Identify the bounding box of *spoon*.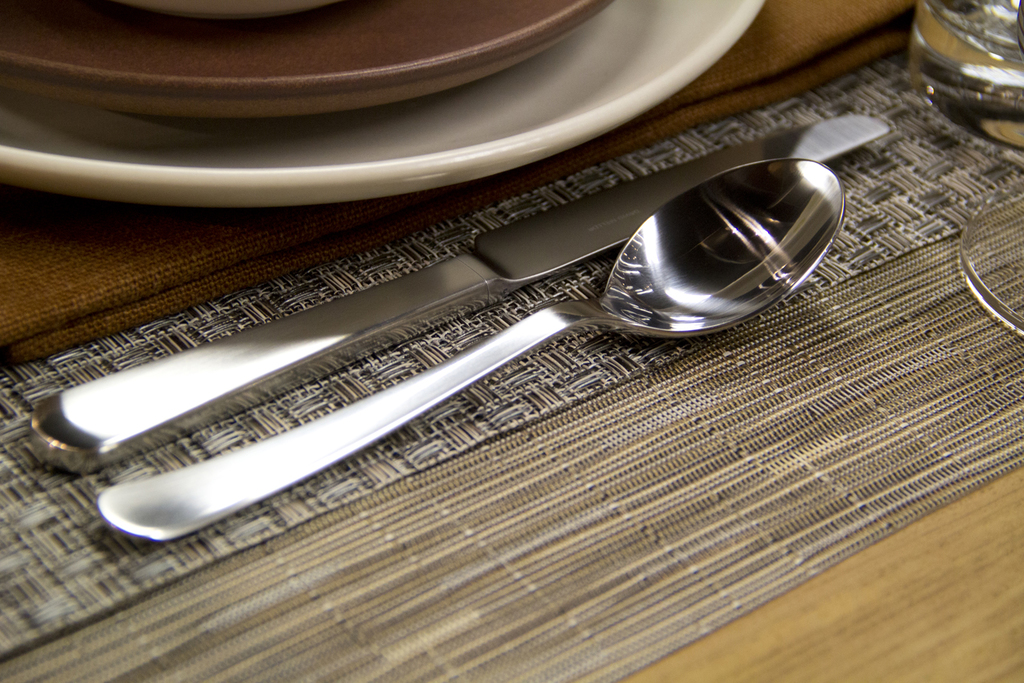
bbox=(100, 155, 843, 544).
